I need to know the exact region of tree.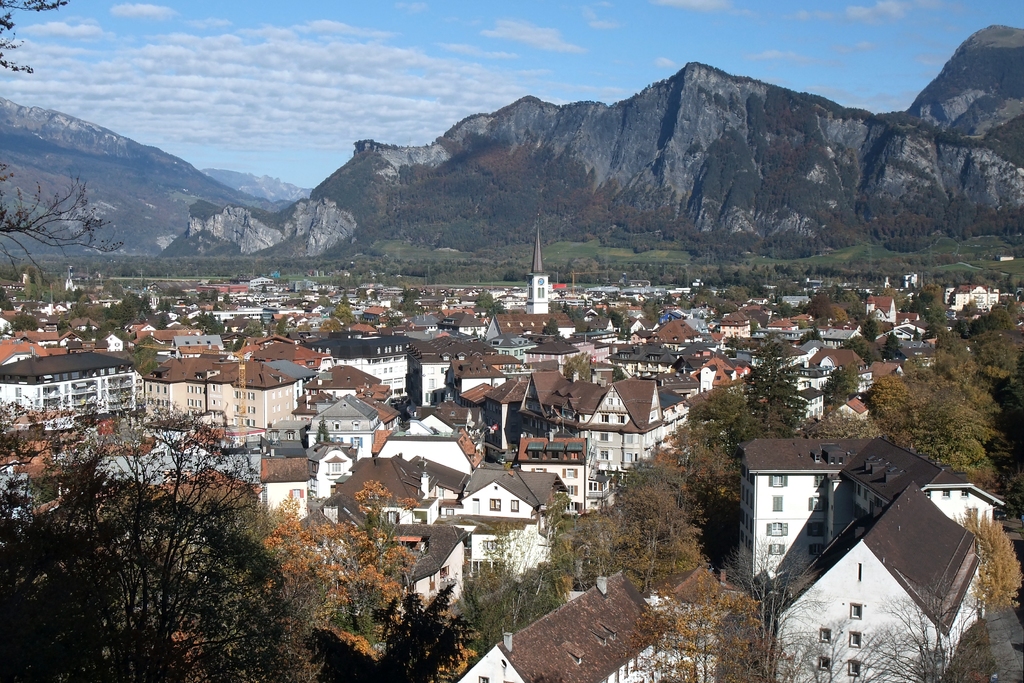
Region: (716, 297, 741, 317).
